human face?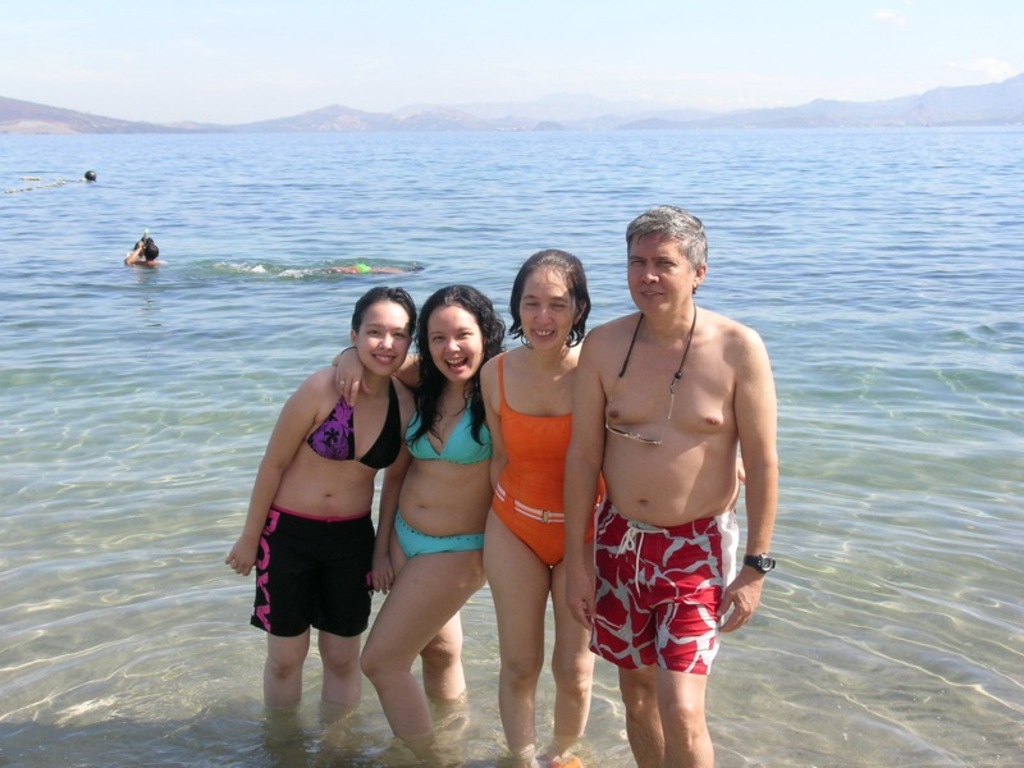
356 298 413 376
